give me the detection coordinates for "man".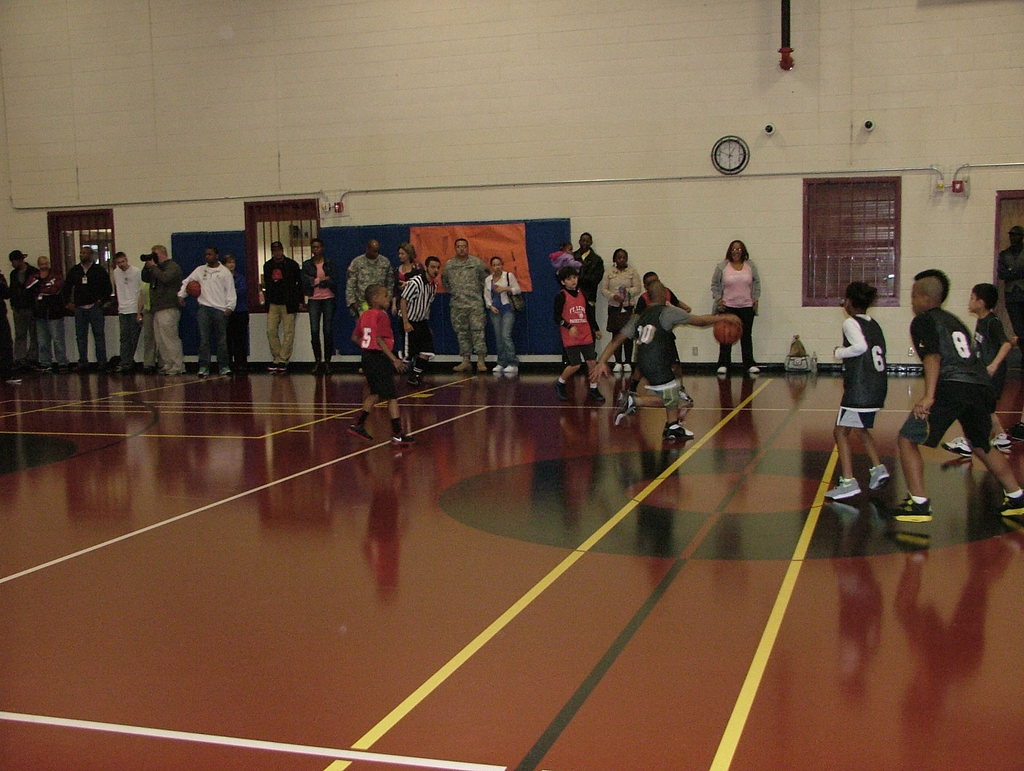
(x1=261, y1=242, x2=305, y2=368).
